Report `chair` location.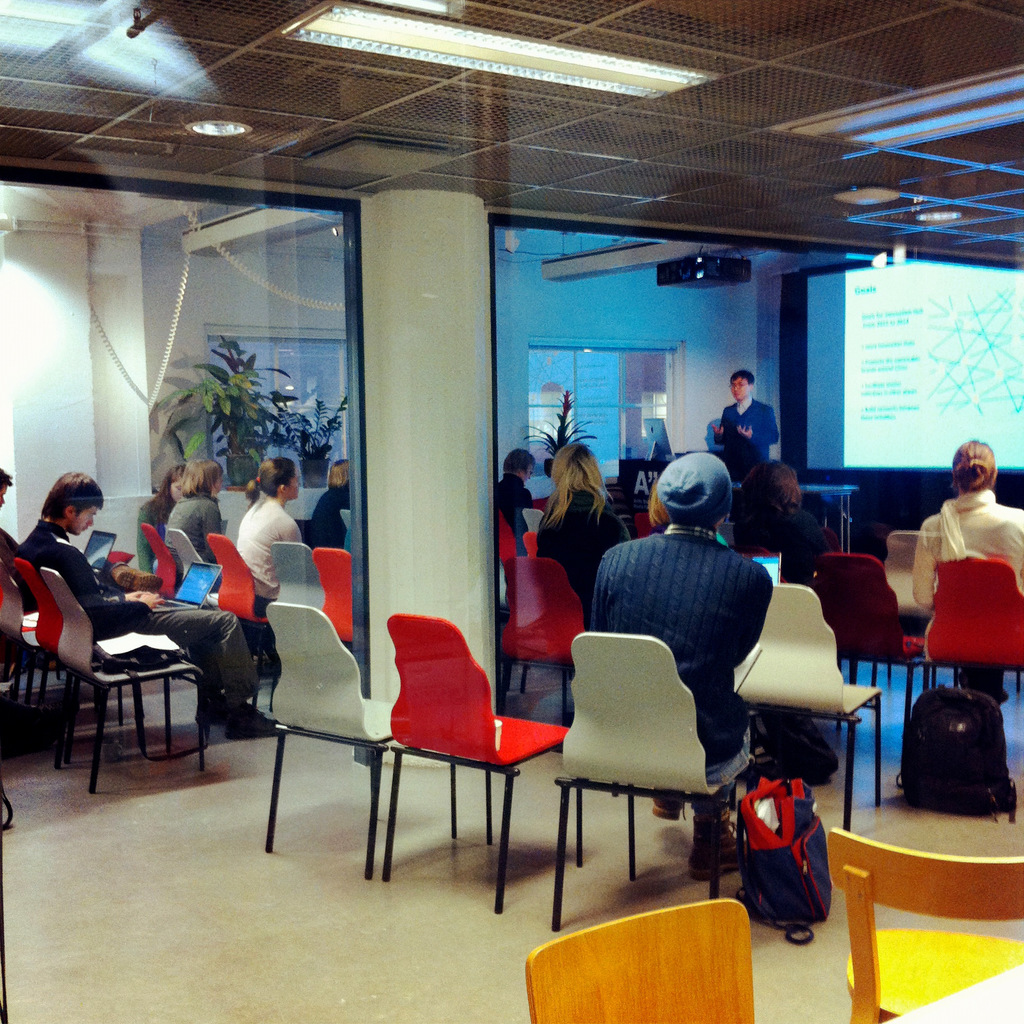
Report: {"x1": 9, "y1": 559, "x2": 173, "y2": 764}.
